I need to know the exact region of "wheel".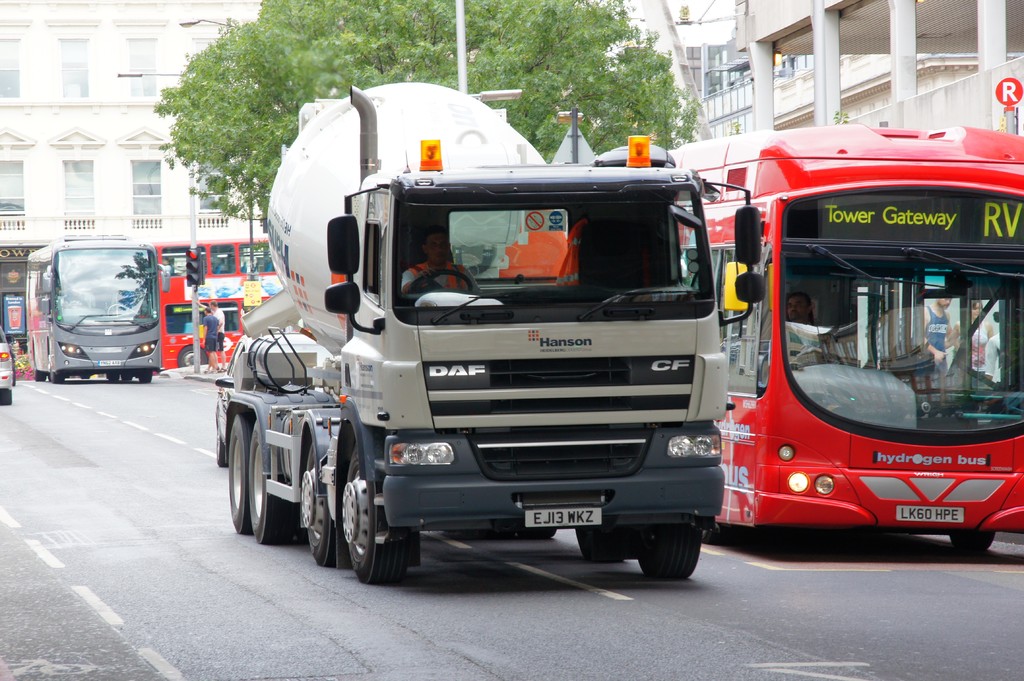
Region: <bbox>102, 371, 119, 382</bbox>.
